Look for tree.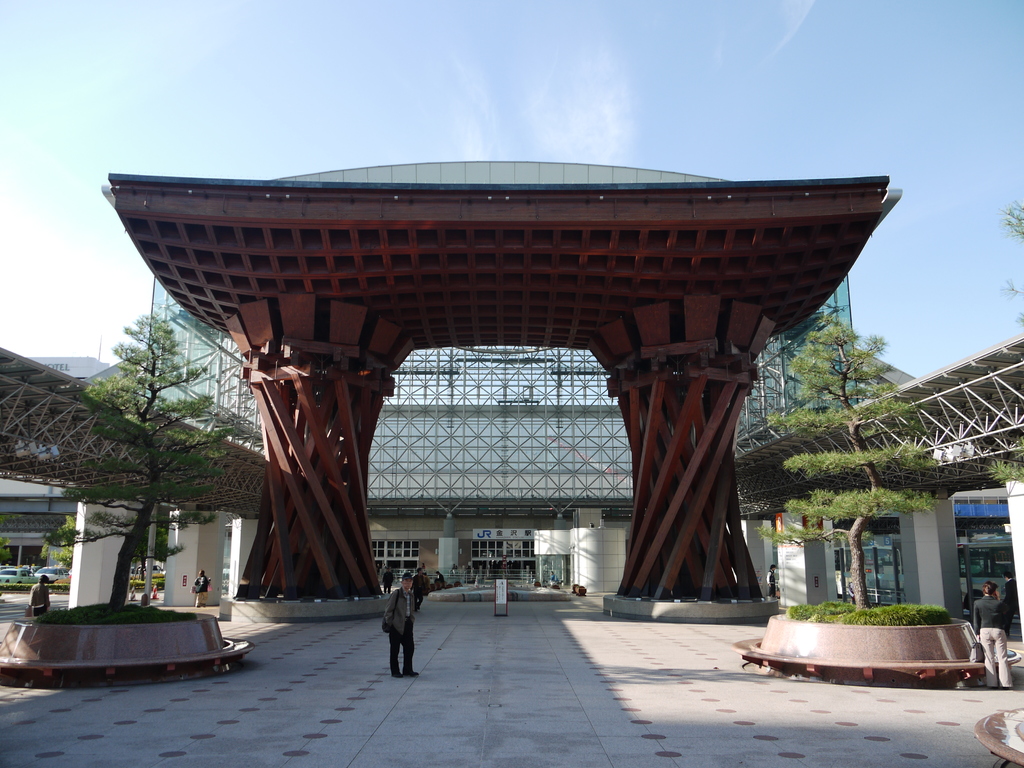
Found: l=748, t=323, r=936, b=611.
